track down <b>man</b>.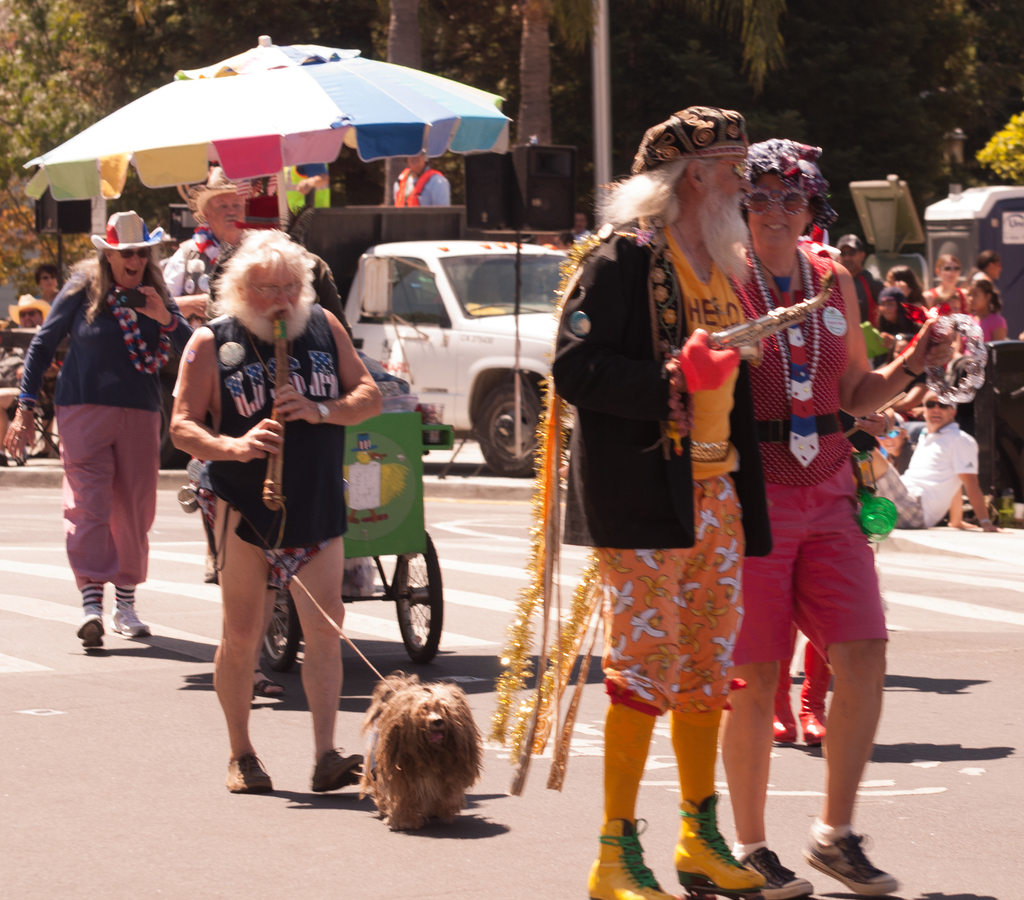
Tracked to BBox(857, 387, 1011, 529).
